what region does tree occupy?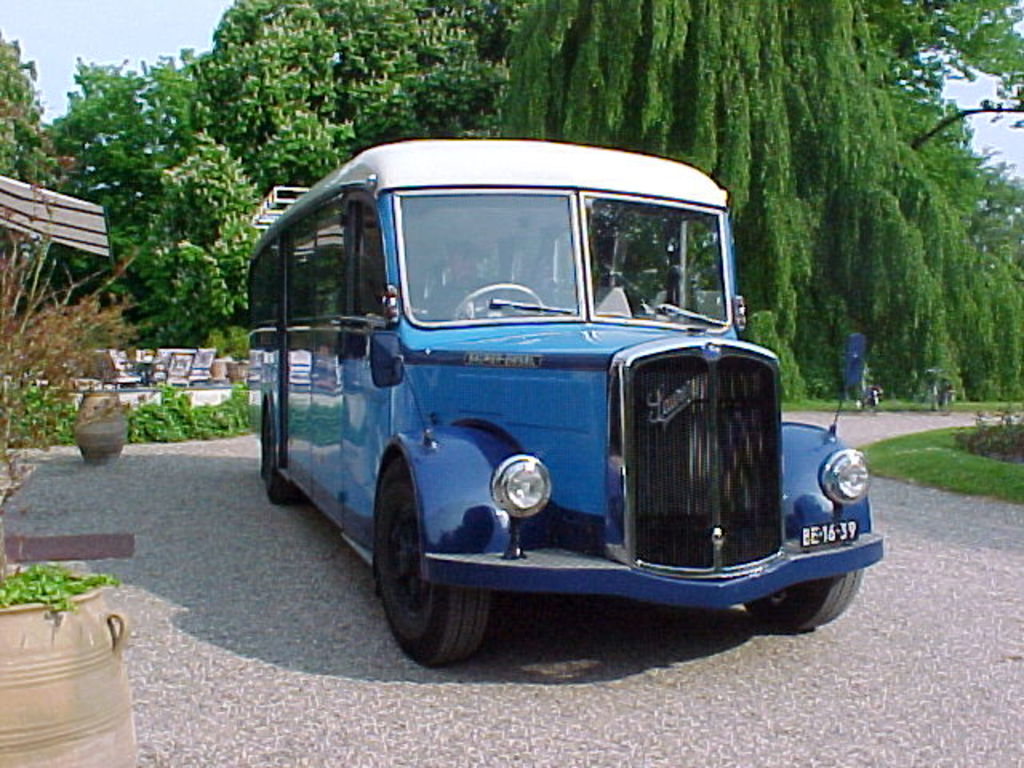
Rect(421, 0, 518, 62).
